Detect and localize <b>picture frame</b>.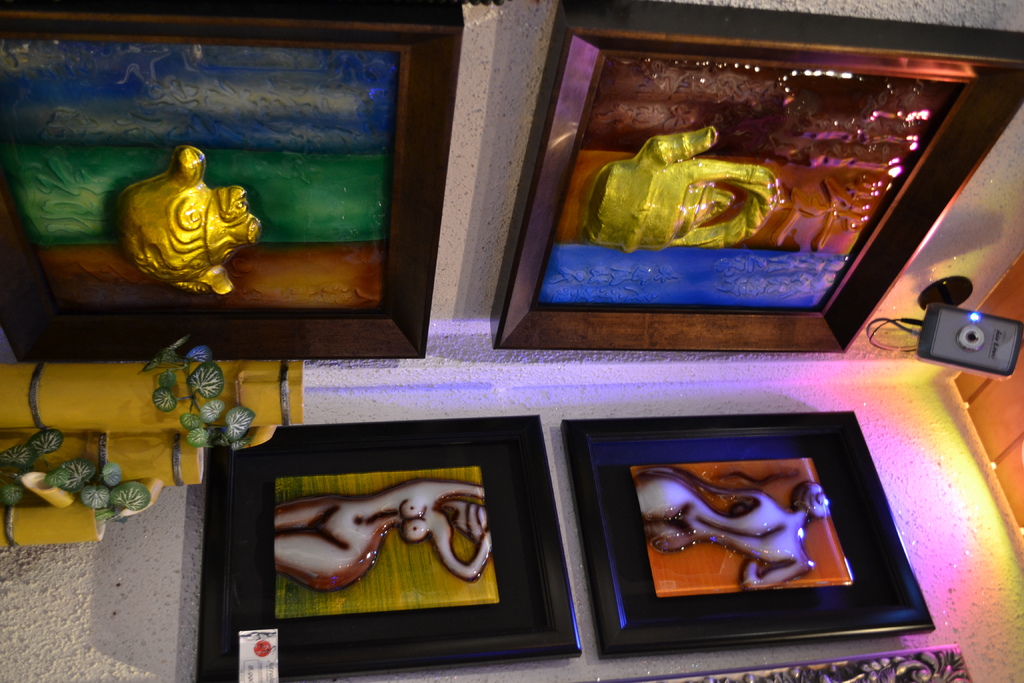
Localized at [0,0,464,360].
